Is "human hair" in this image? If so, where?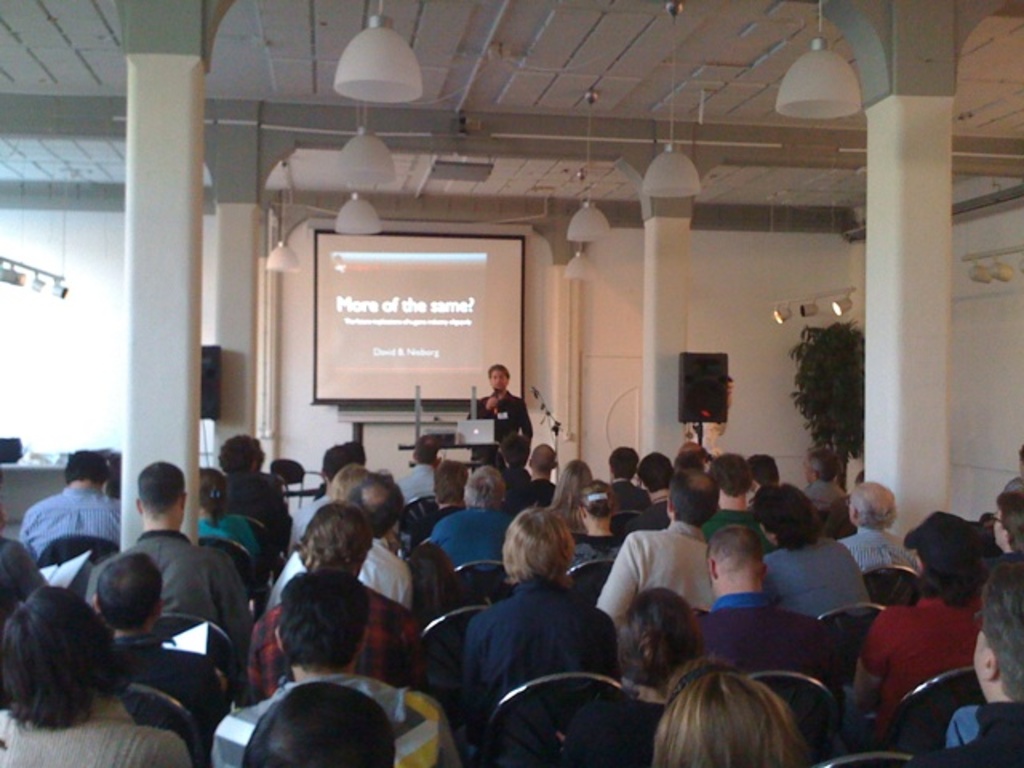
Yes, at [x1=806, y1=453, x2=842, y2=483].
